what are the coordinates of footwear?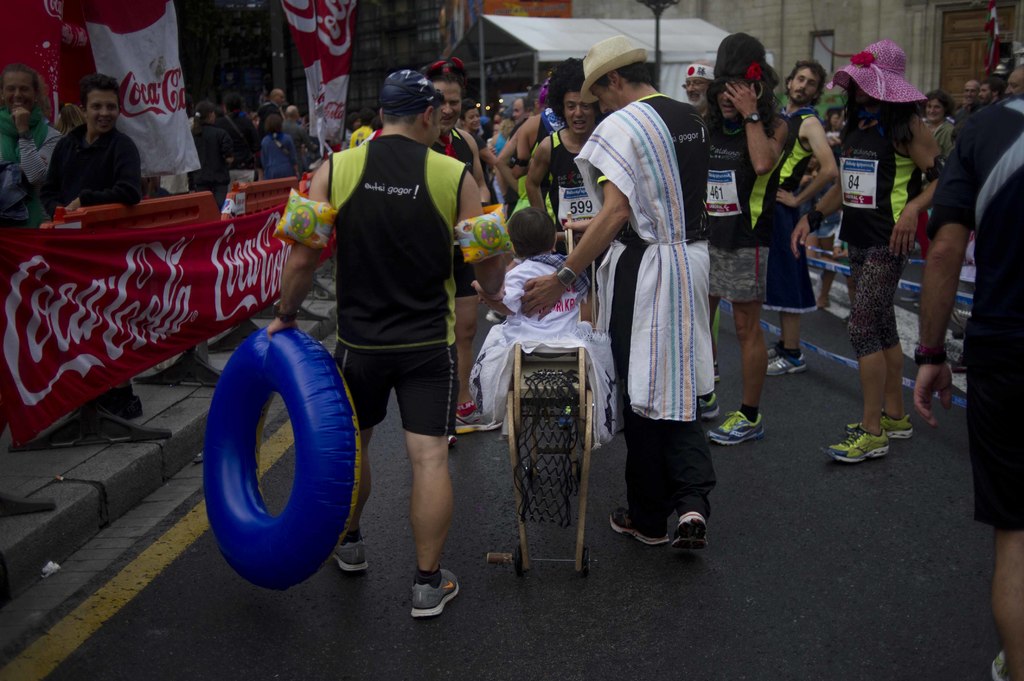
box(989, 648, 1016, 680).
